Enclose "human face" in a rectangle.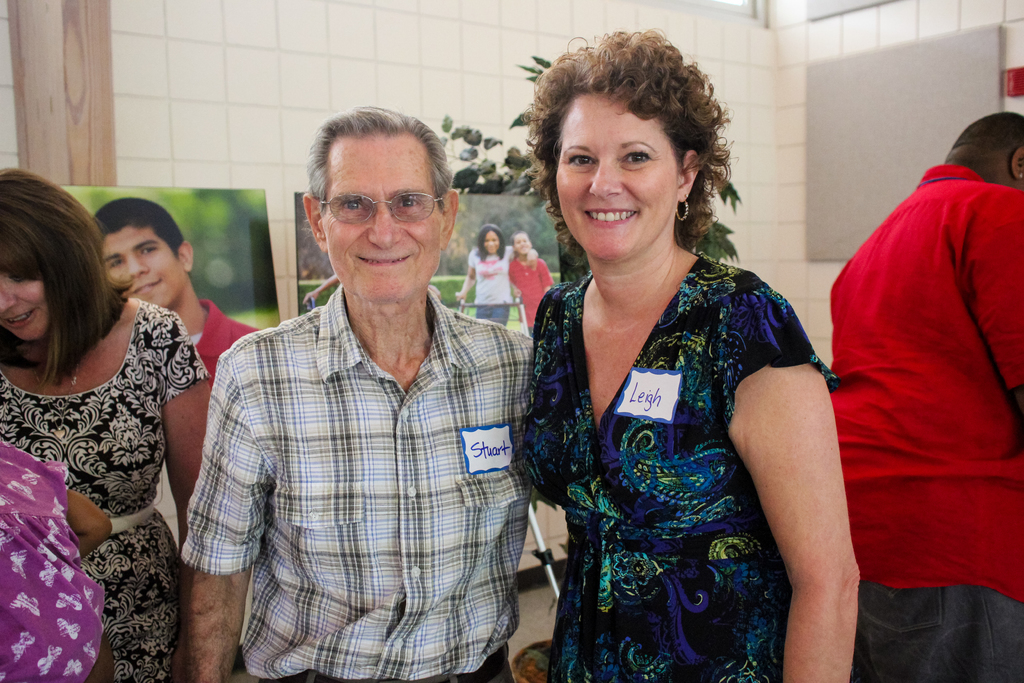
[101, 224, 180, 309].
